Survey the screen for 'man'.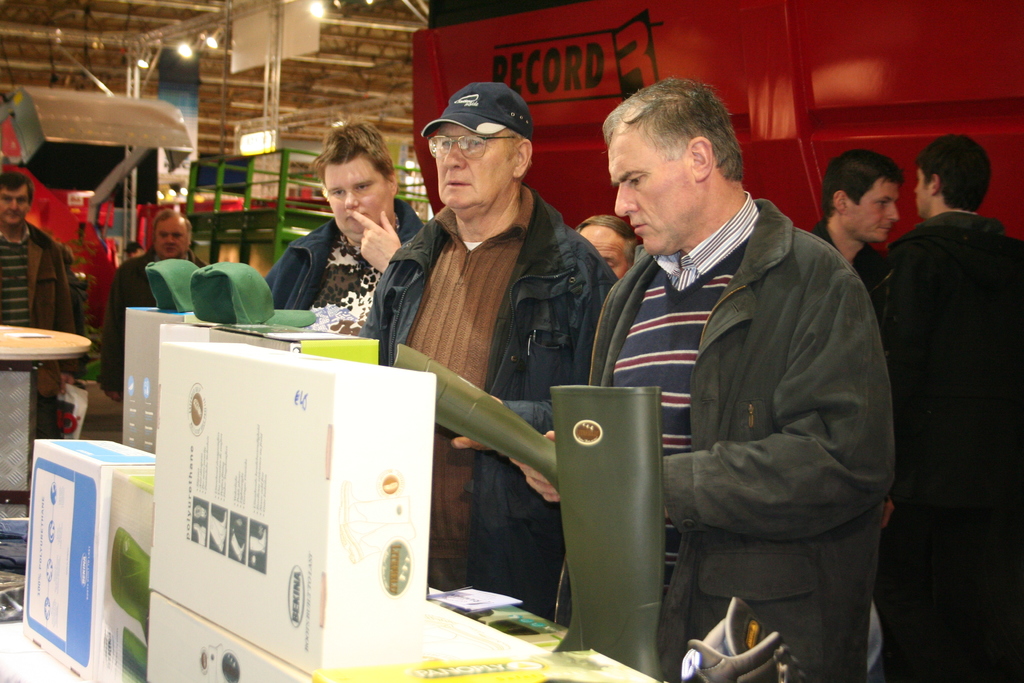
Survey found: region(879, 133, 1020, 682).
